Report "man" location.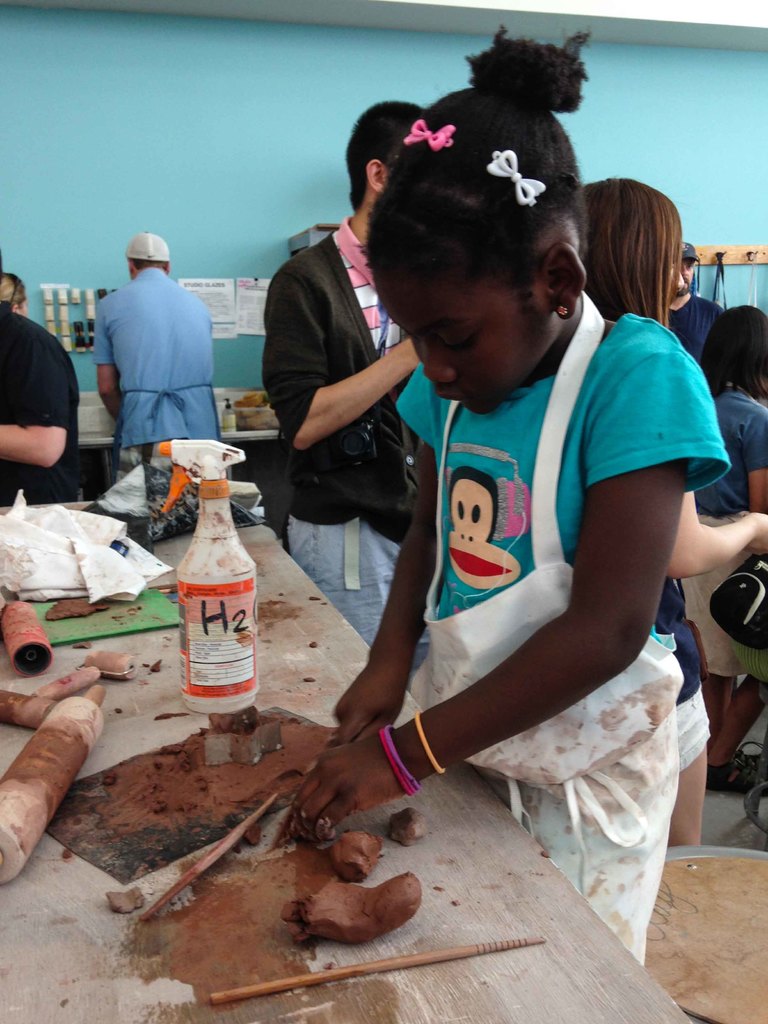
Report: detection(257, 99, 429, 686).
